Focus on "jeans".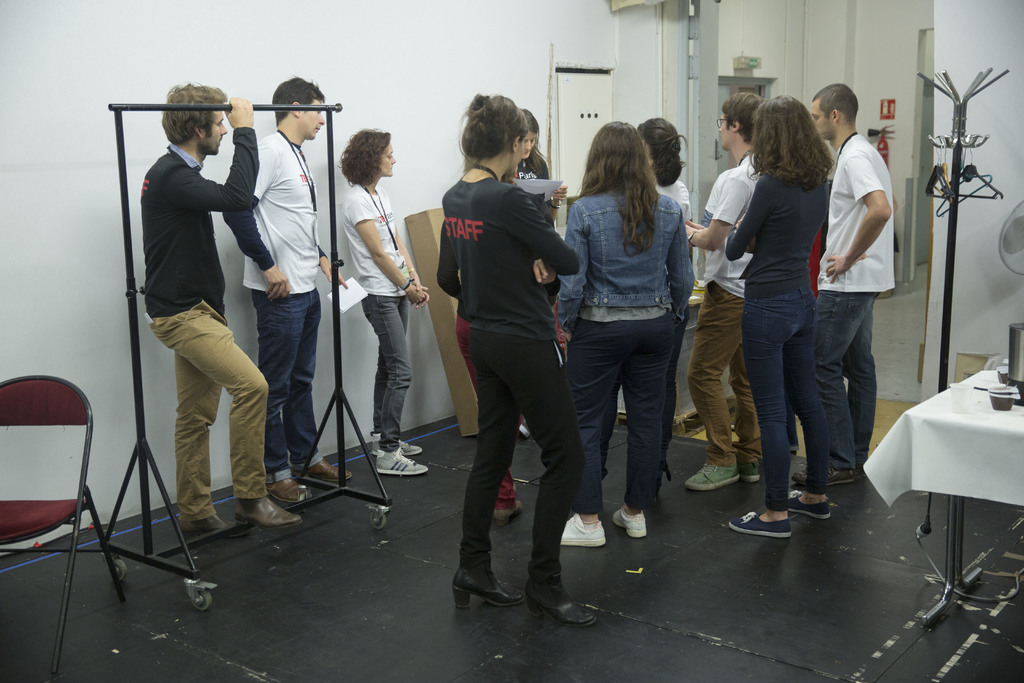
Focused at [left=698, top=281, right=771, bottom=469].
